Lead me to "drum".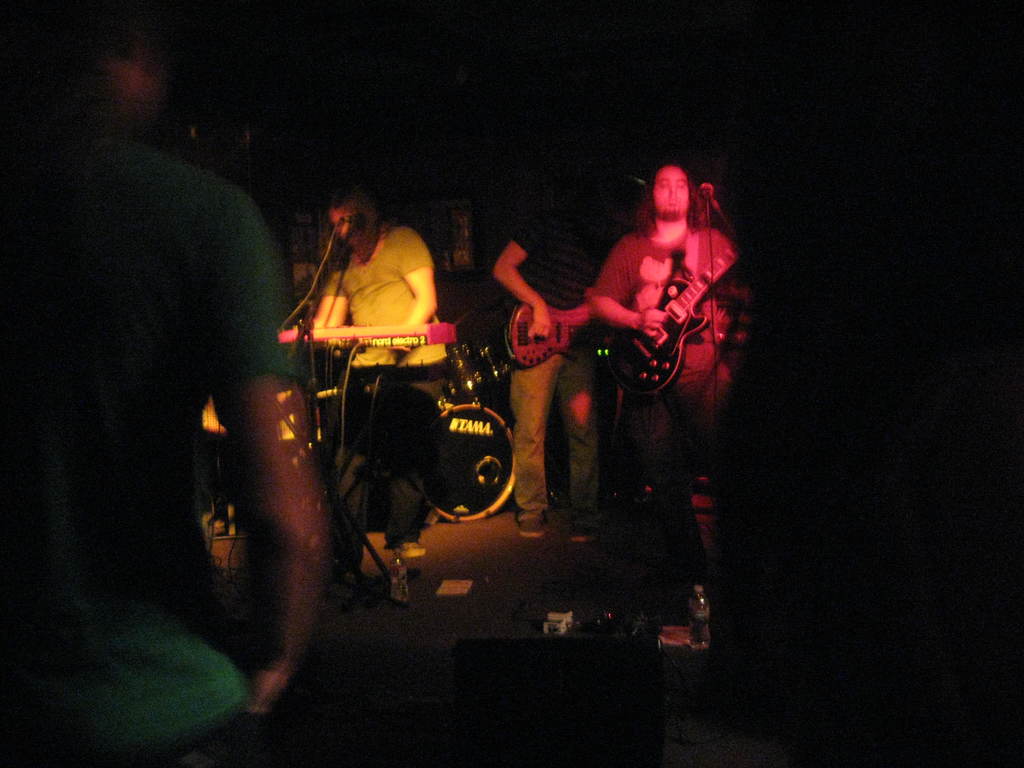
Lead to x1=445 y1=342 x2=508 y2=399.
